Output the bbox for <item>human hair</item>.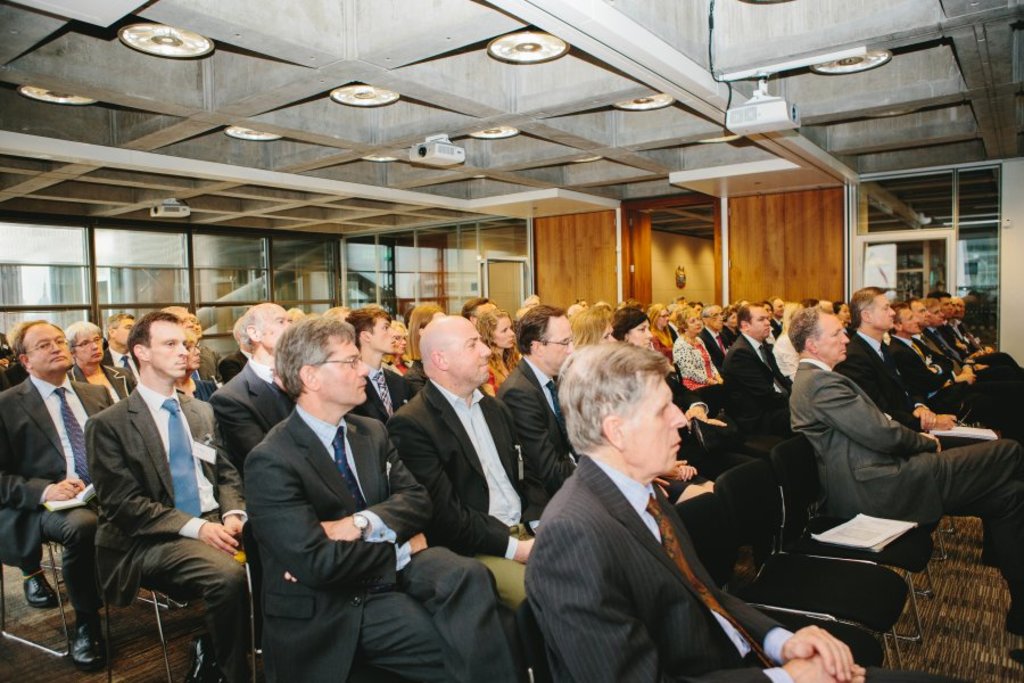
rect(641, 299, 670, 339).
